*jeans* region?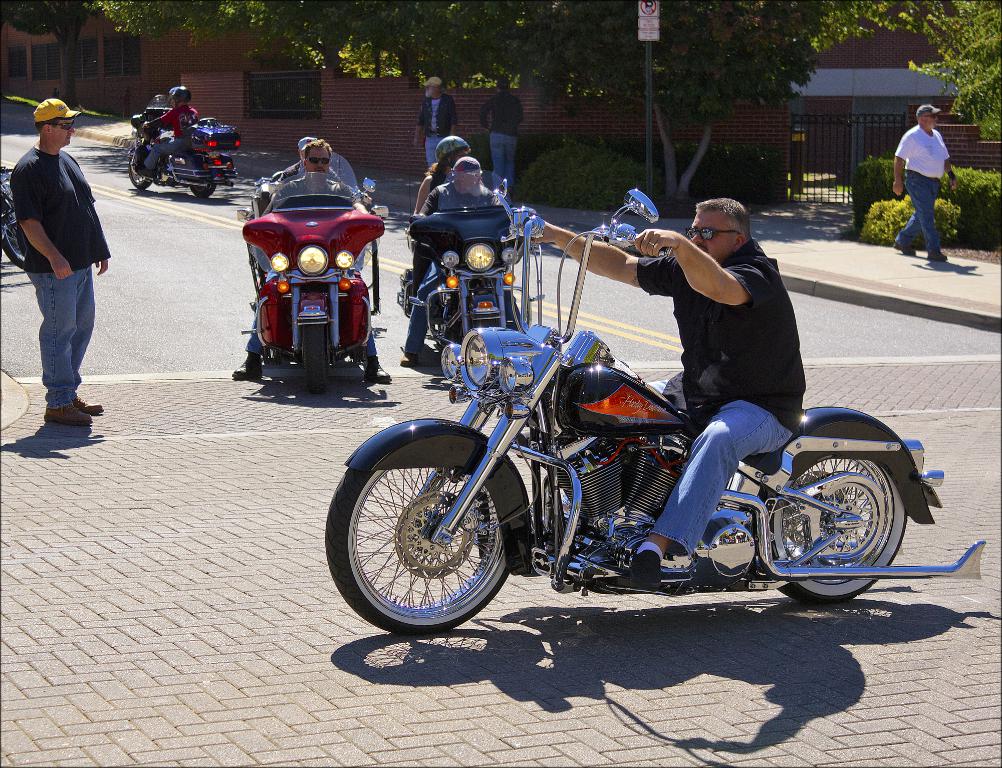
crop(426, 137, 443, 167)
